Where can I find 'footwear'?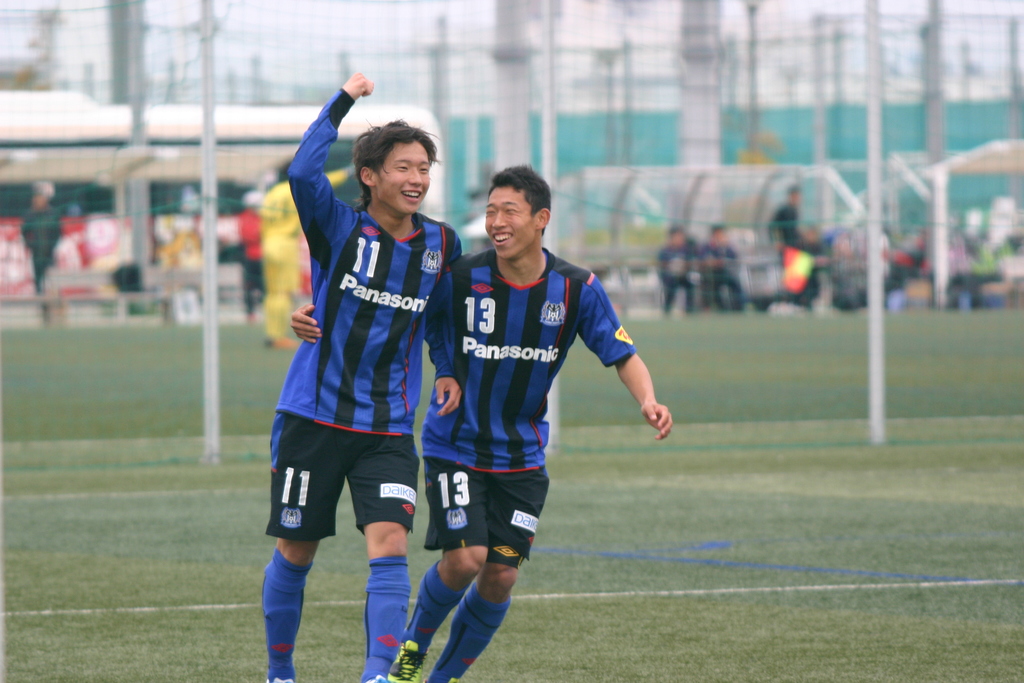
You can find it at x1=356 y1=559 x2=408 y2=675.
